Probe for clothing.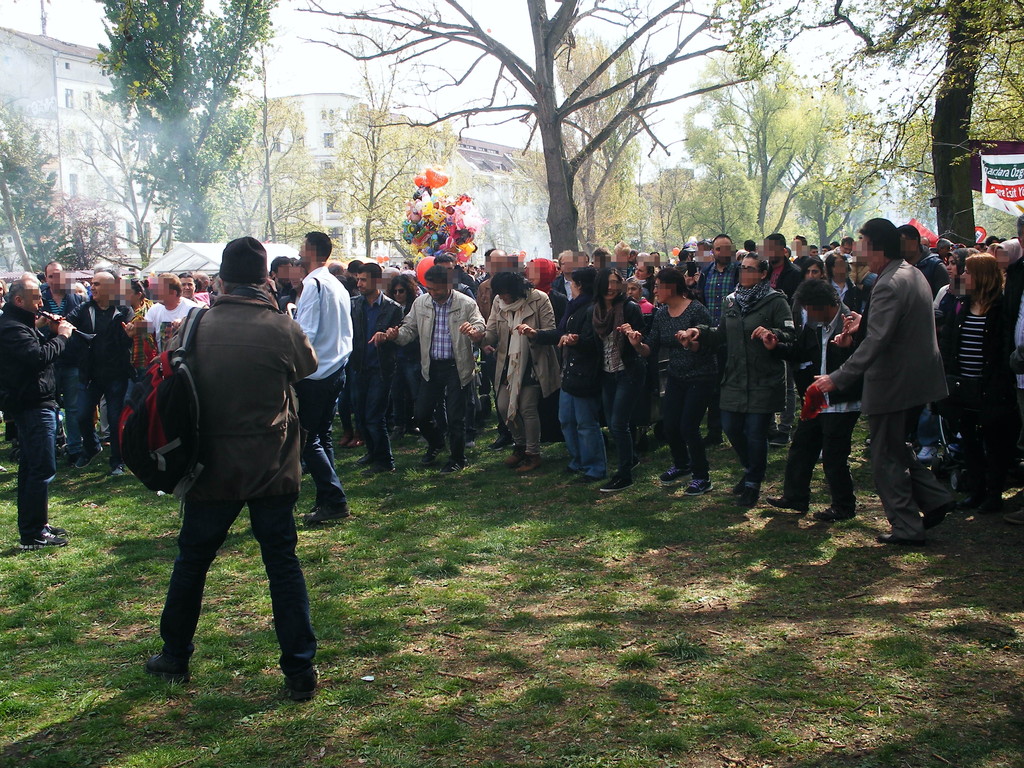
Probe result: [778,298,862,412].
